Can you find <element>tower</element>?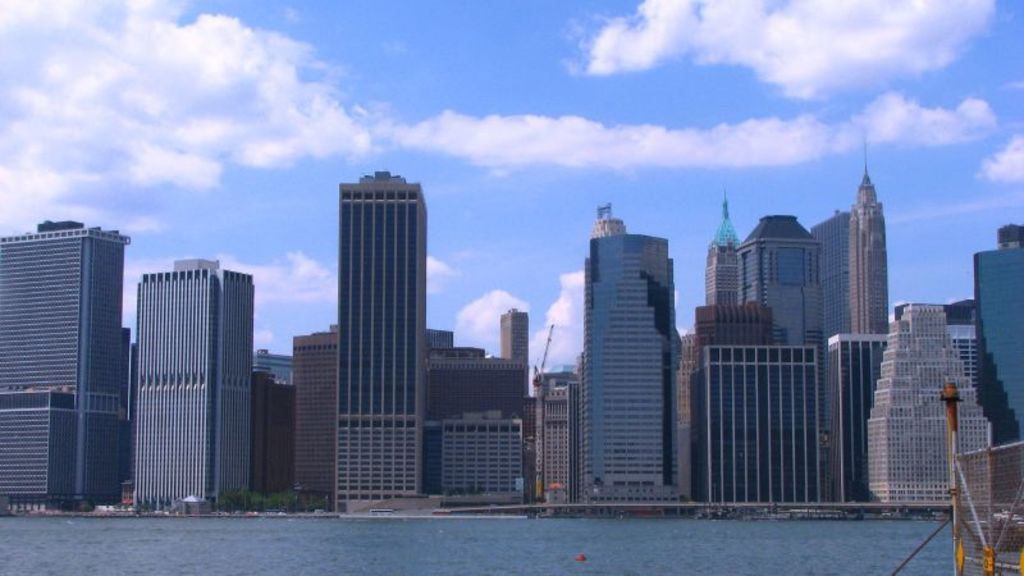
Yes, bounding box: pyautogui.locateOnScreen(584, 202, 682, 490).
